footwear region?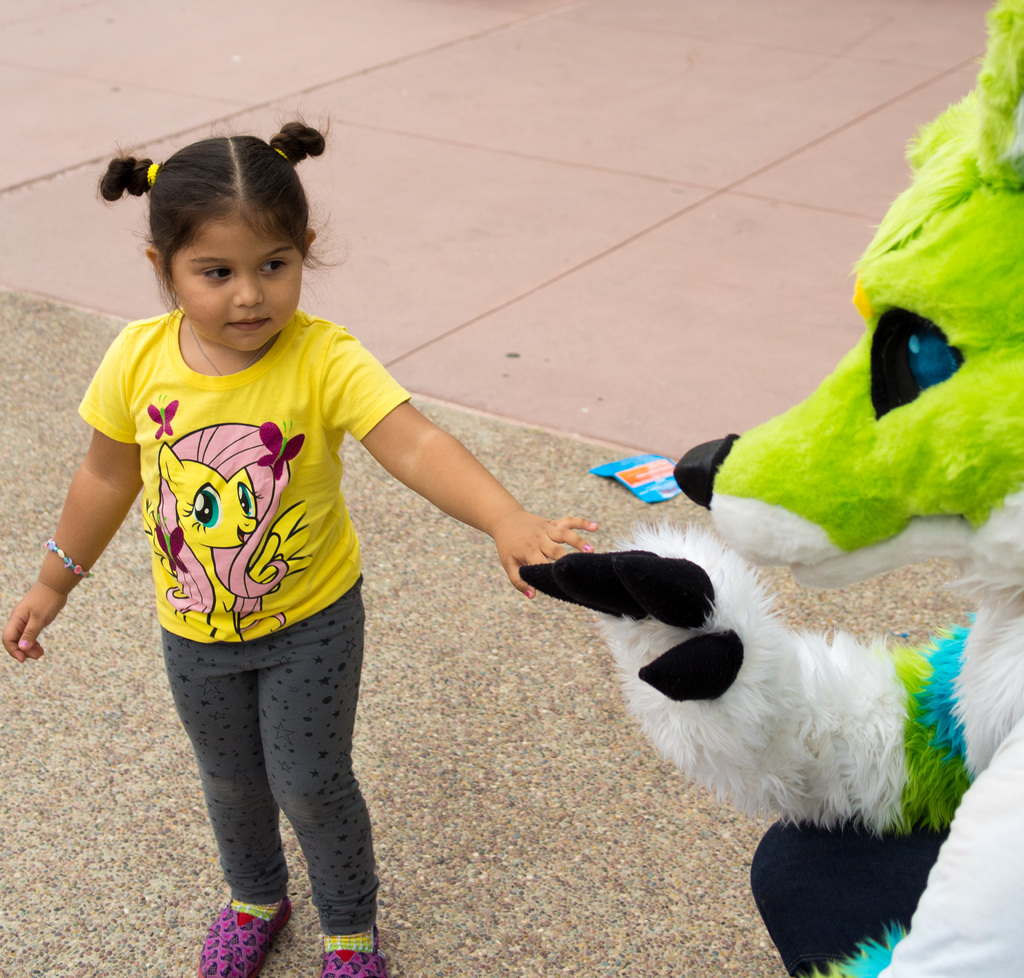
select_region(193, 888, 292, 977)
